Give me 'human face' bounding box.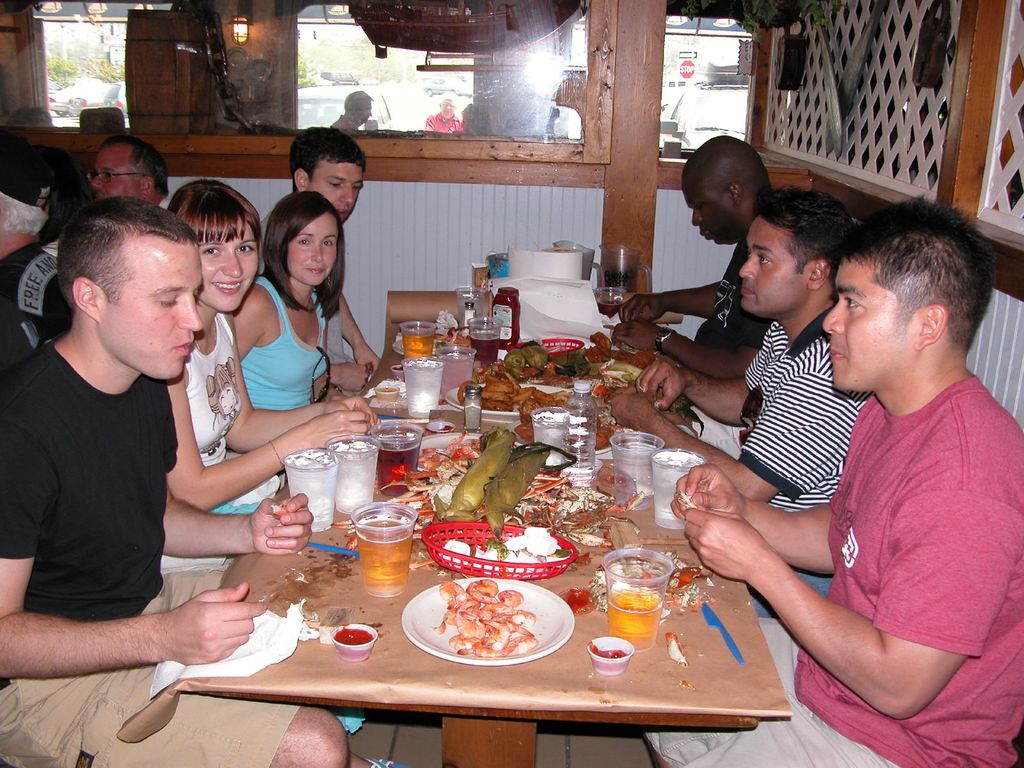
box(200, 220, 260, 314).
